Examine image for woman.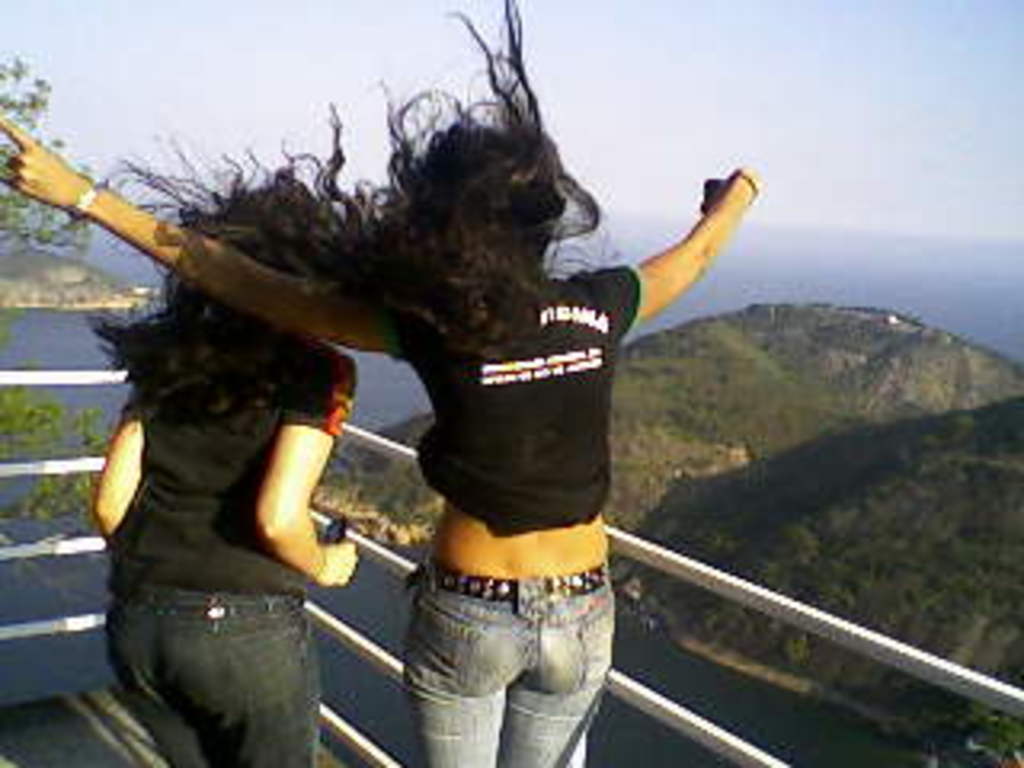
Examination result: locate(0, 0, 762, 765).
